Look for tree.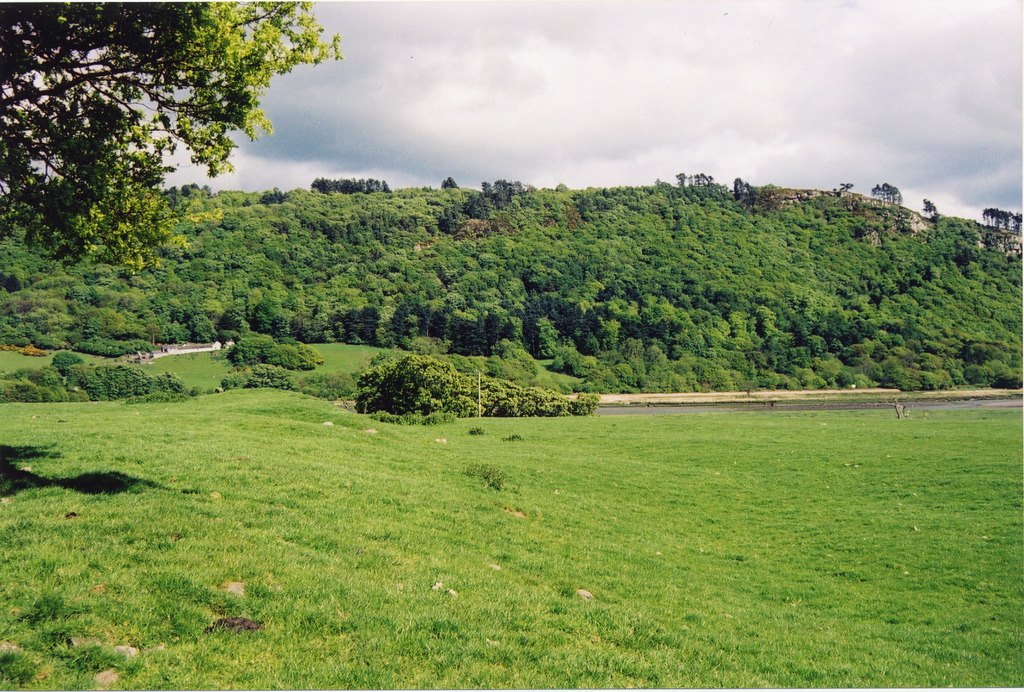
Found: x1=0, y1=0, x2=338, y2=272.
